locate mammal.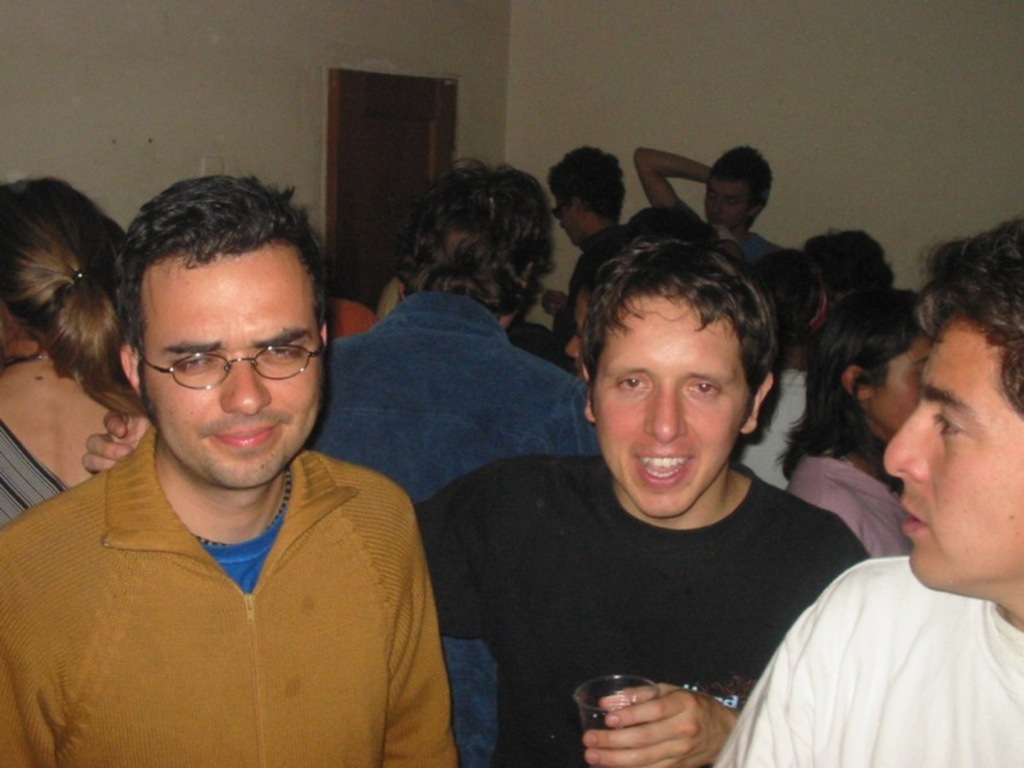
Bounding box: [x1=320, y1=146, x2=602, y2=767].
